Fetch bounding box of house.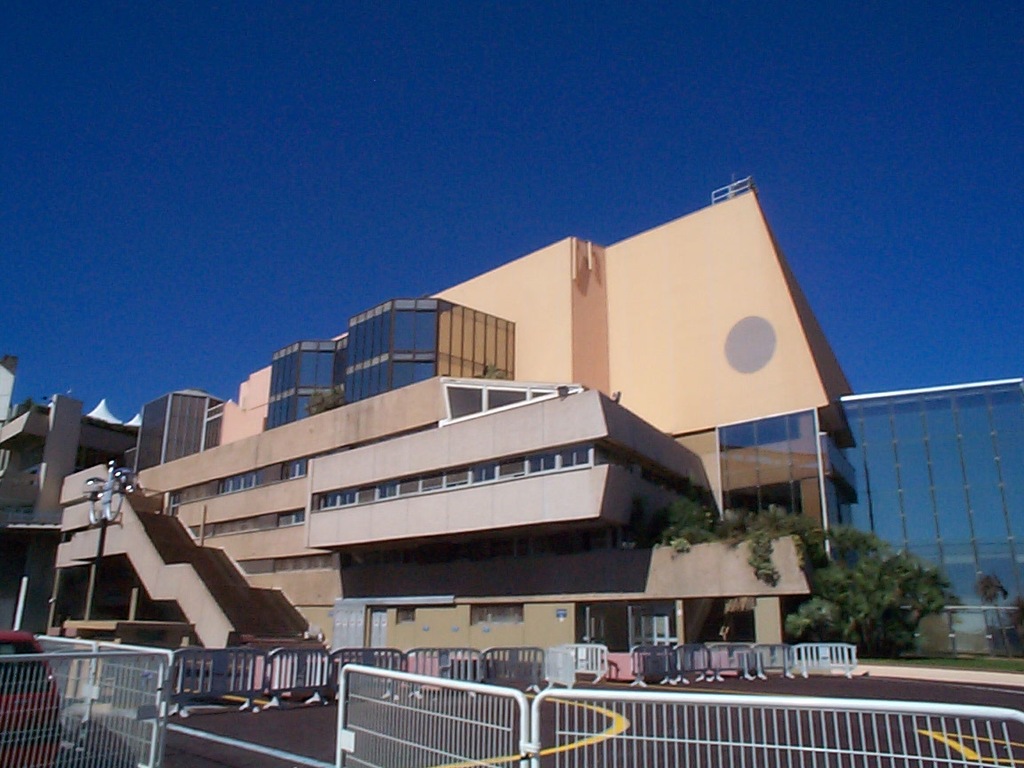
Bbox: {"x1": 44, "y1": 189, "x2": 908, "y2": 732}.
